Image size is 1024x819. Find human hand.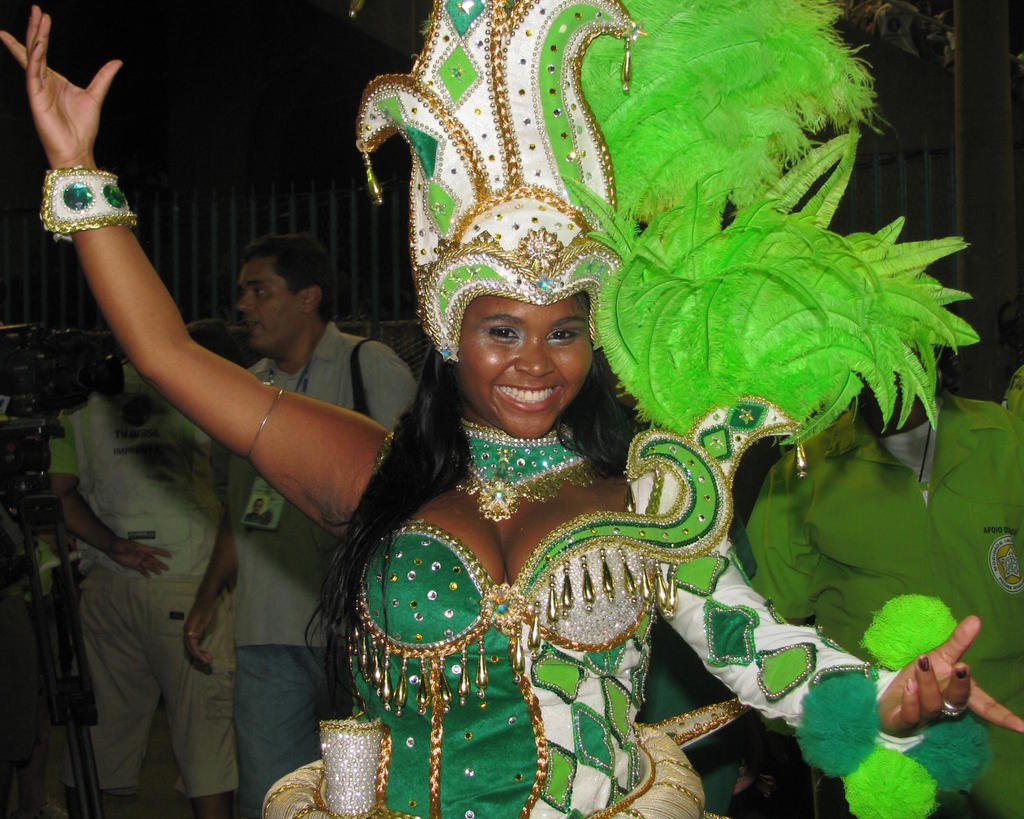
x1=877 y1=615 x2=1023 y2=740.
